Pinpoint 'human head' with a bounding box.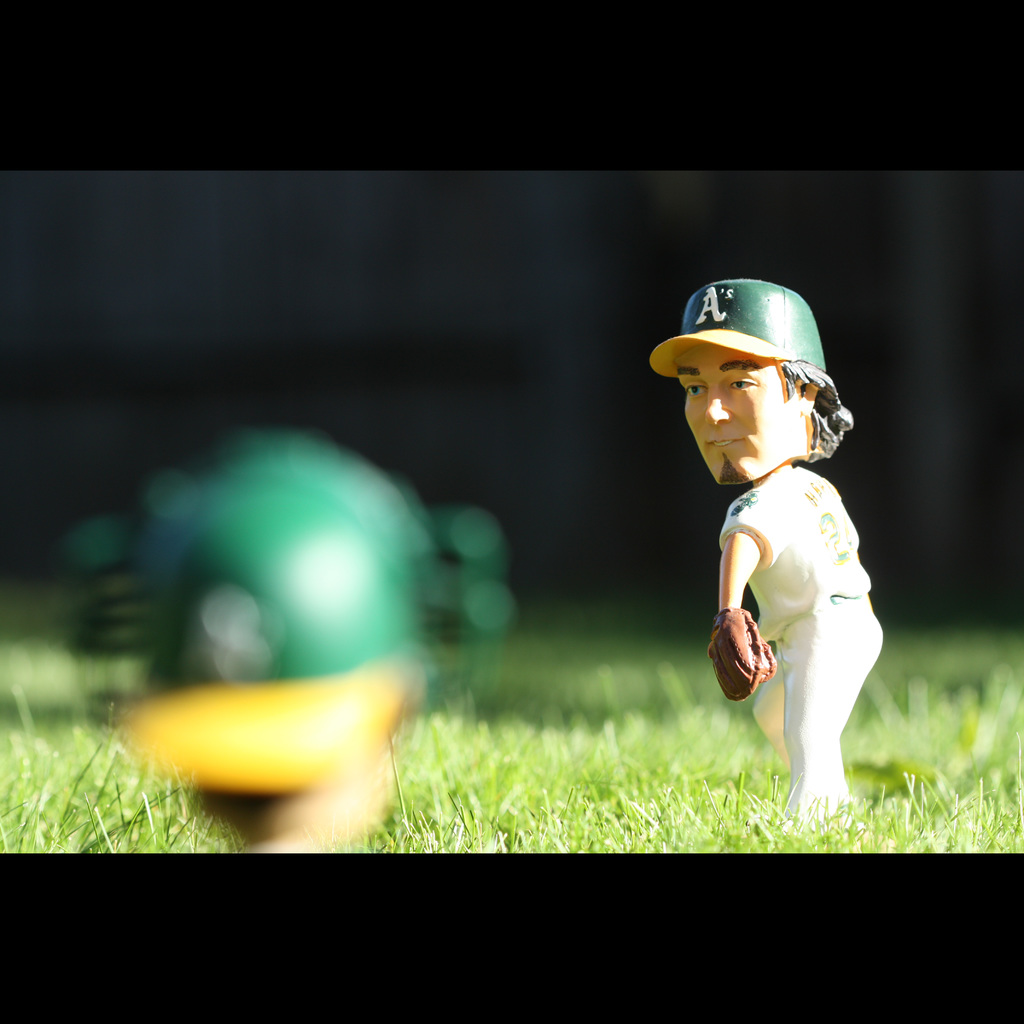
BBox(685, 335, 851, 486).
